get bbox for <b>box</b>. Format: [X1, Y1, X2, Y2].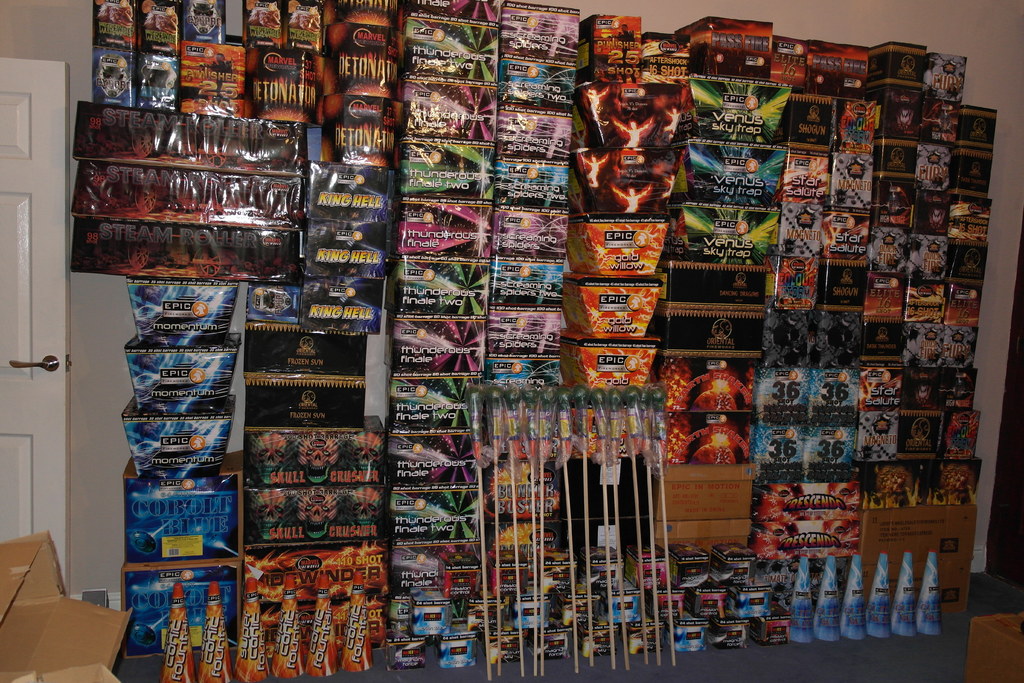
[746, 555, 849, 611].
